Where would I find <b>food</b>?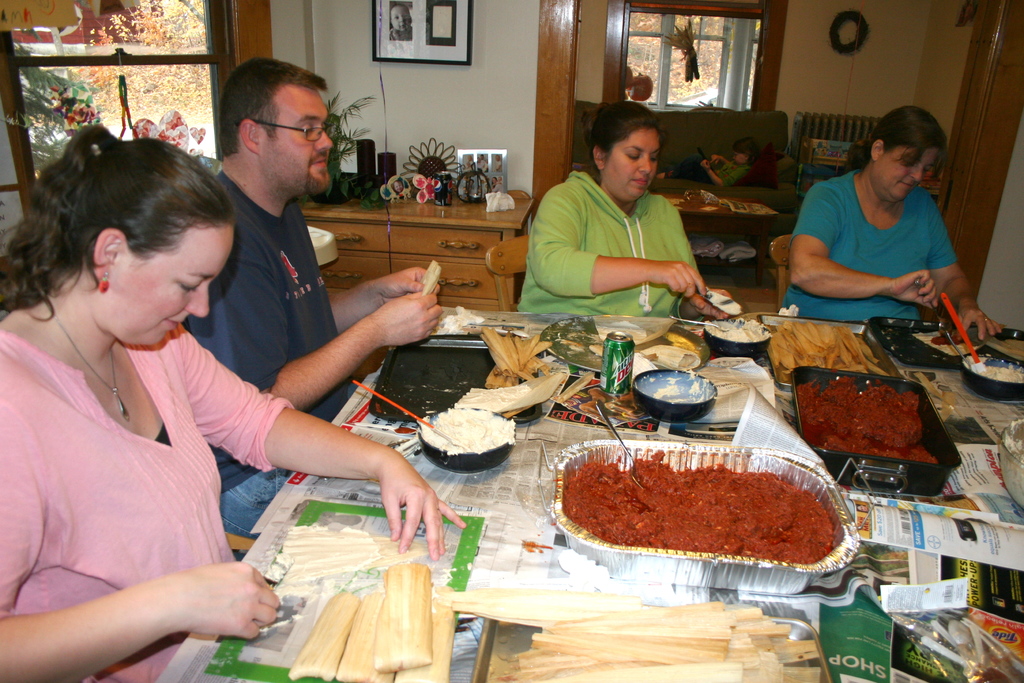
At bbox=[479, 324, 557, 391].
